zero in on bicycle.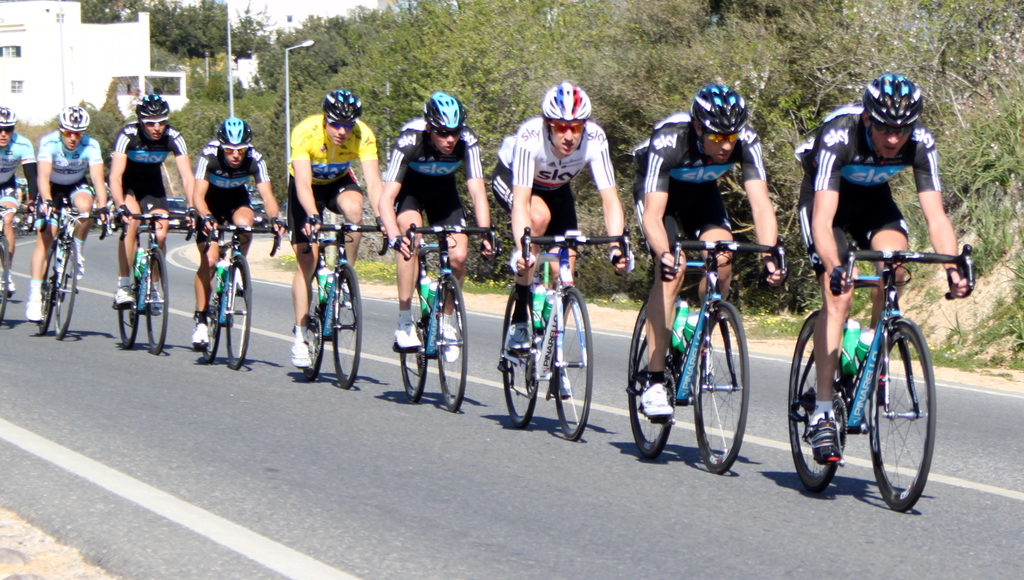
Zeroed in: region(29, 195, 111, 341).
